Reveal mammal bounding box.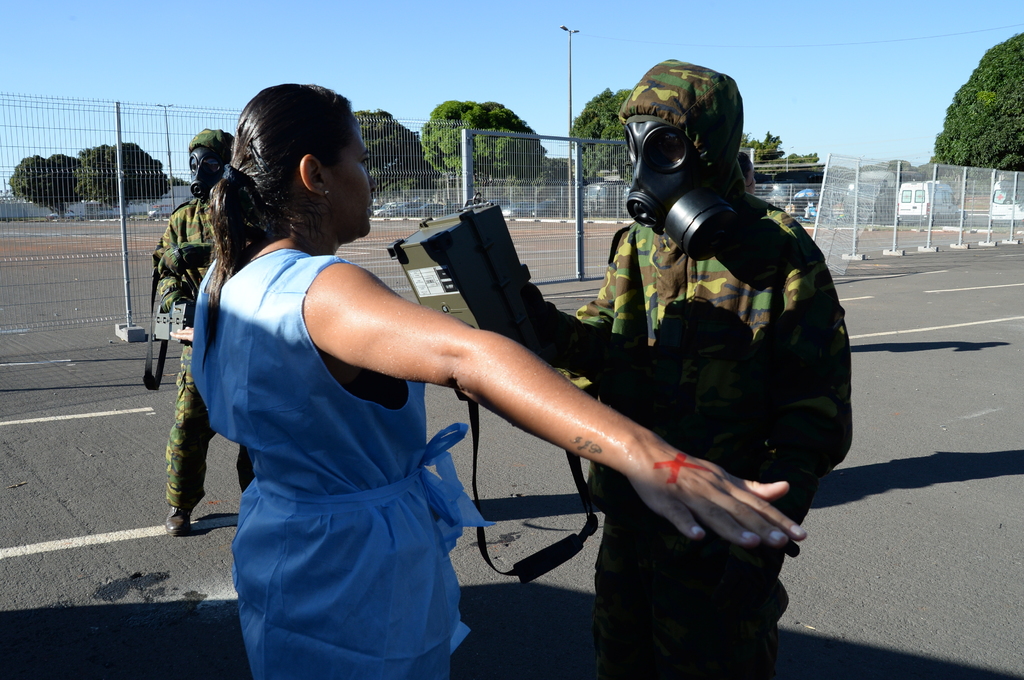
Revealed: bbox(540, 59, 852, 679).
